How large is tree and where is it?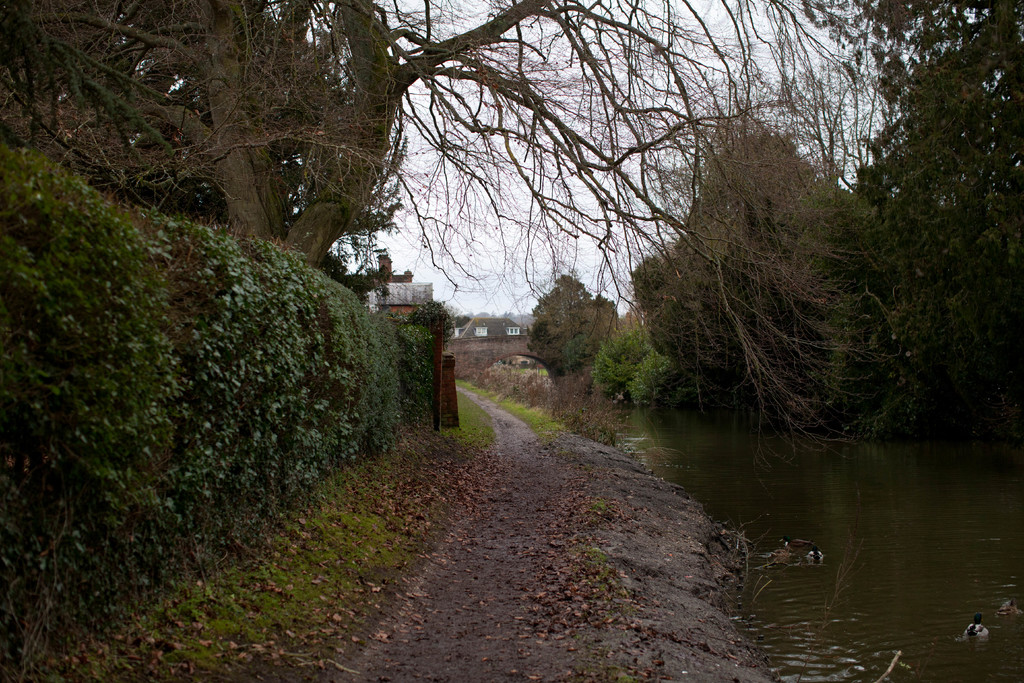
Bounding box: BBox(632, 129, 885, 414).
